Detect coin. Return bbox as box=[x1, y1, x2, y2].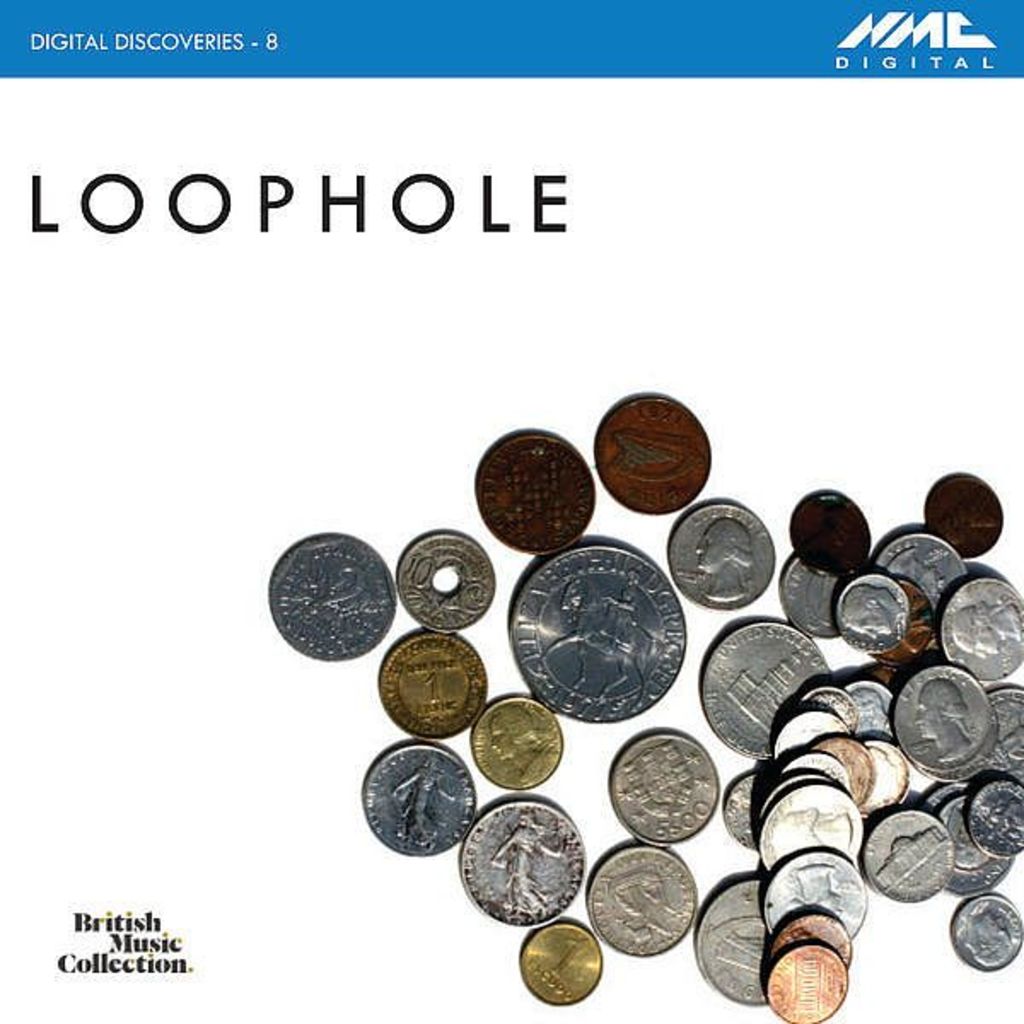
box=[814, 737, 872, 814].
